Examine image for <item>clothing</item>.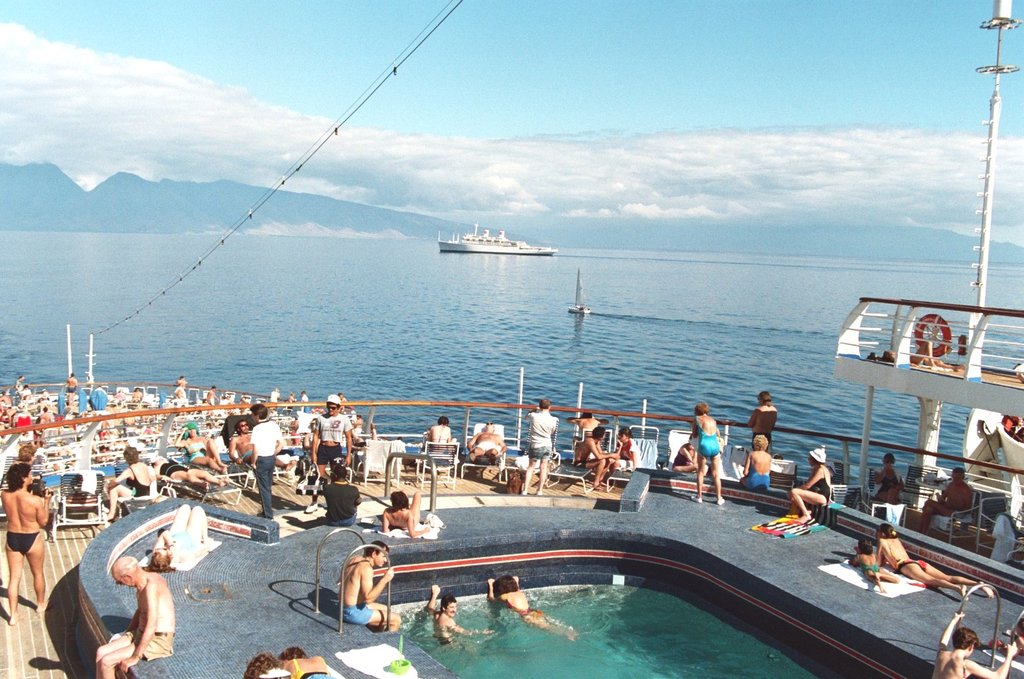
Examination result: rect(311, 409, 350, 441).
